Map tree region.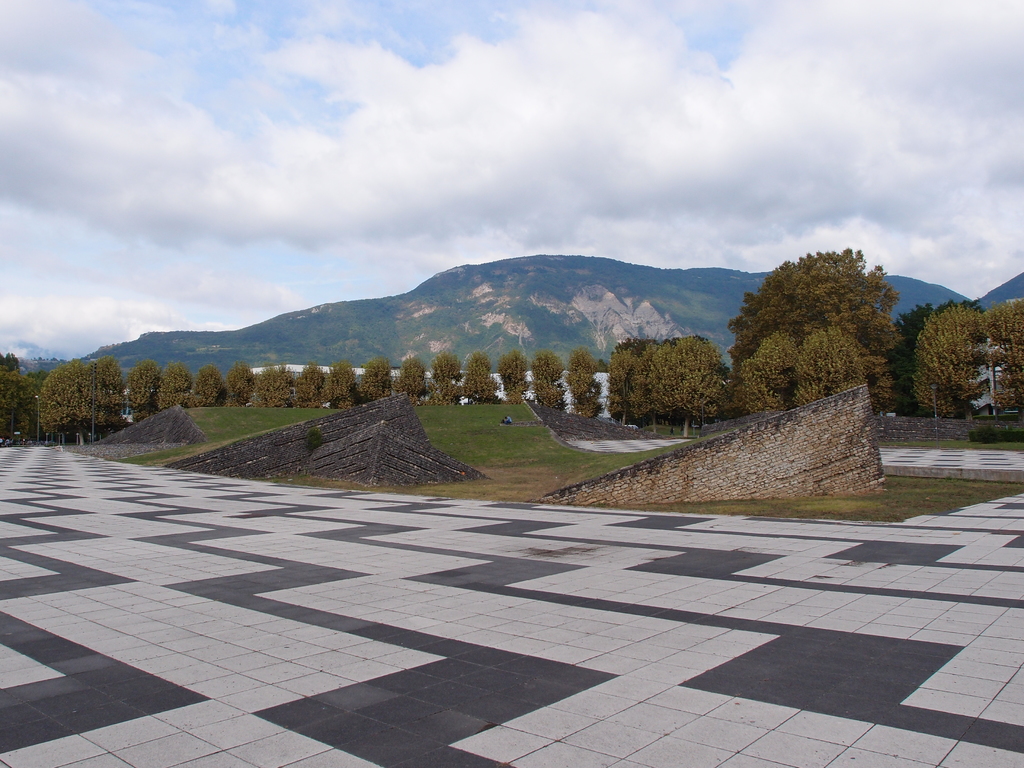
Mapped to 627/348/652/426.
